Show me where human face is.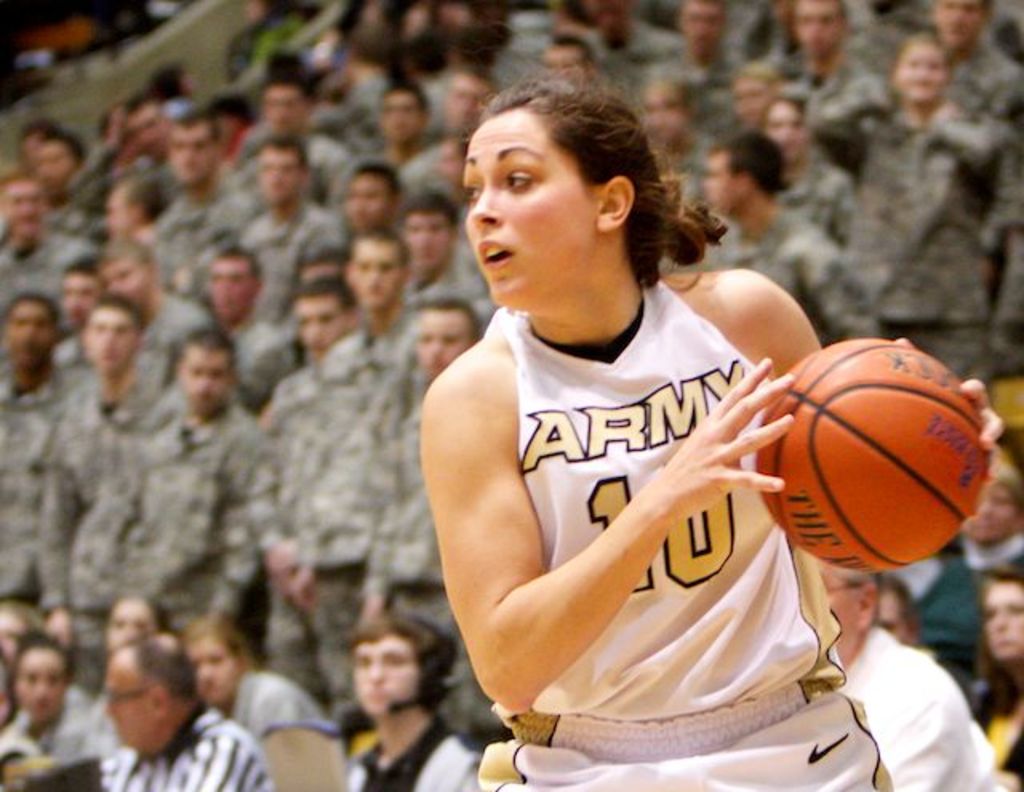
human face is at region(994, 586, 1022, 653).
